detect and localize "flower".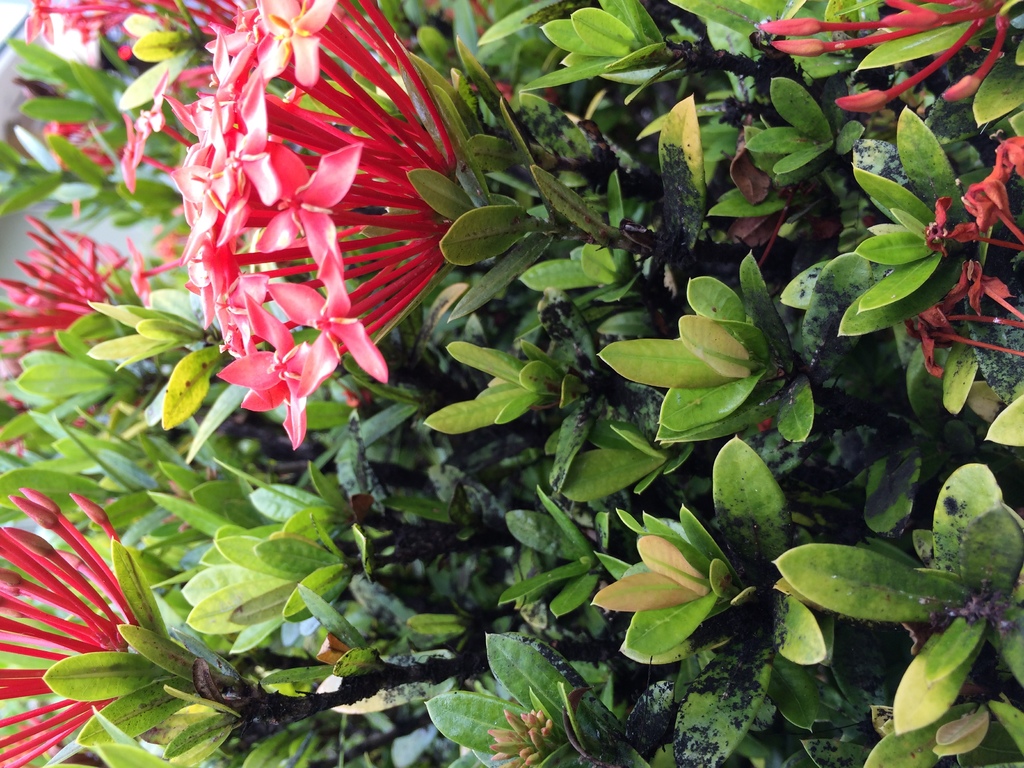
Localized at [0,484,144,767].
